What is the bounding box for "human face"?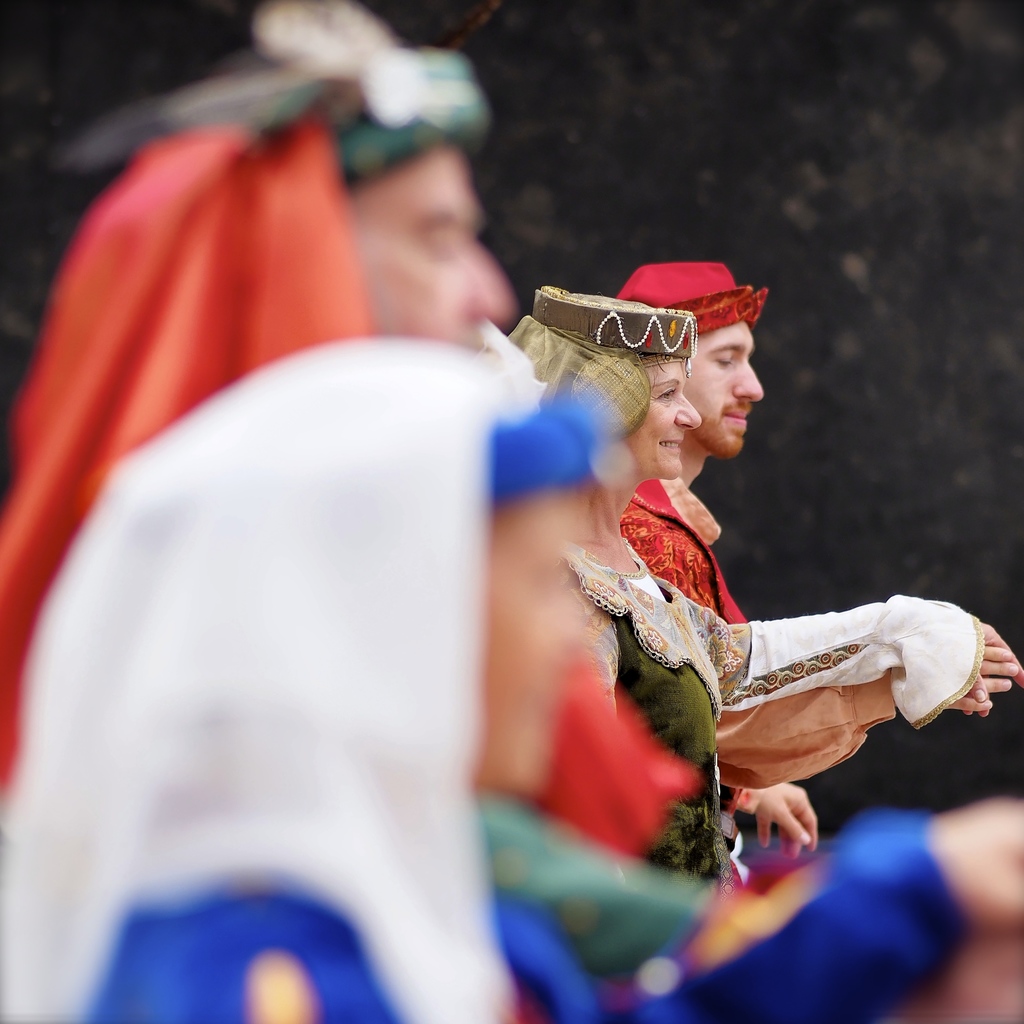
box=[634, 362, 703, 472].
